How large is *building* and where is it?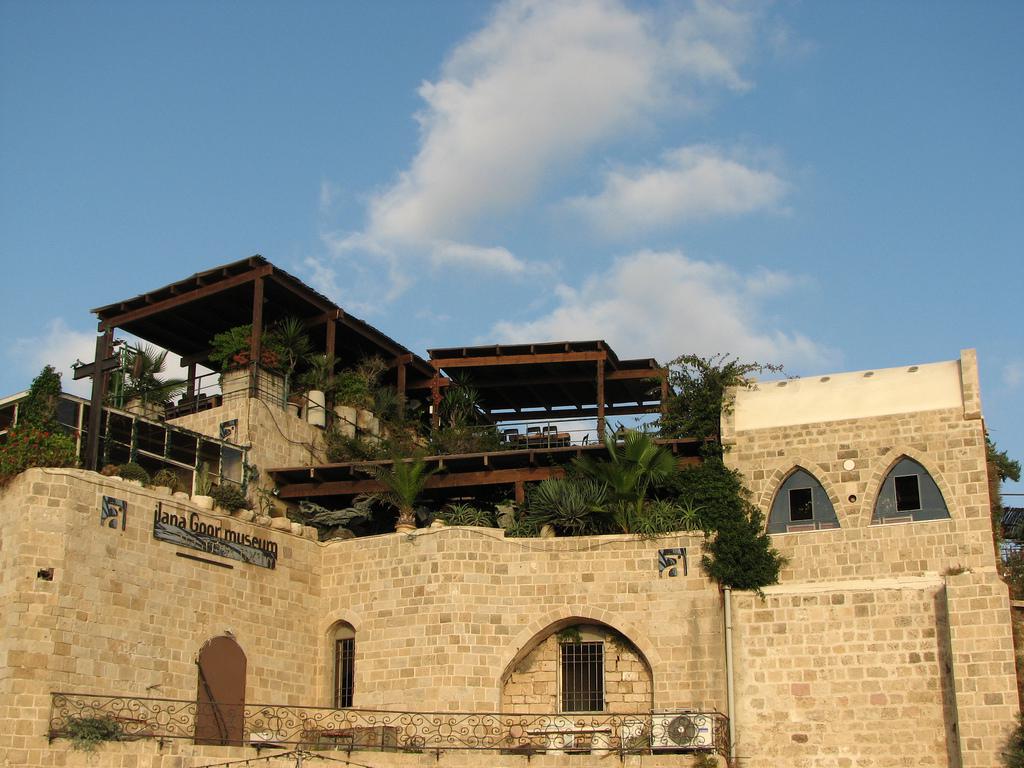
Bounding box: 0 243 1023 767.
